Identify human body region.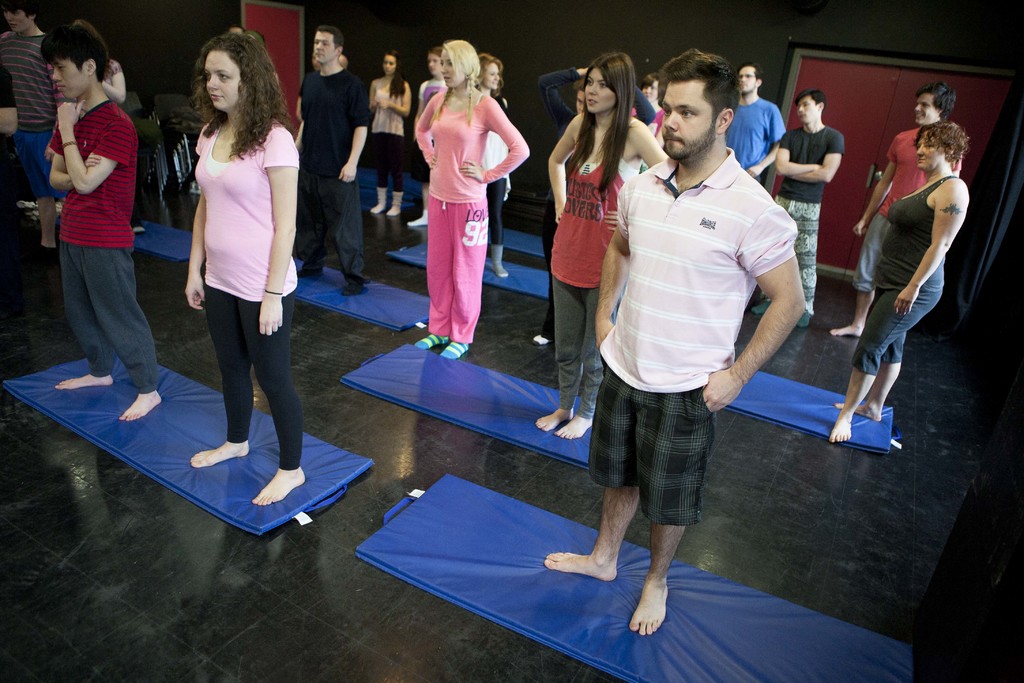
Region: (548,41,653,424).
